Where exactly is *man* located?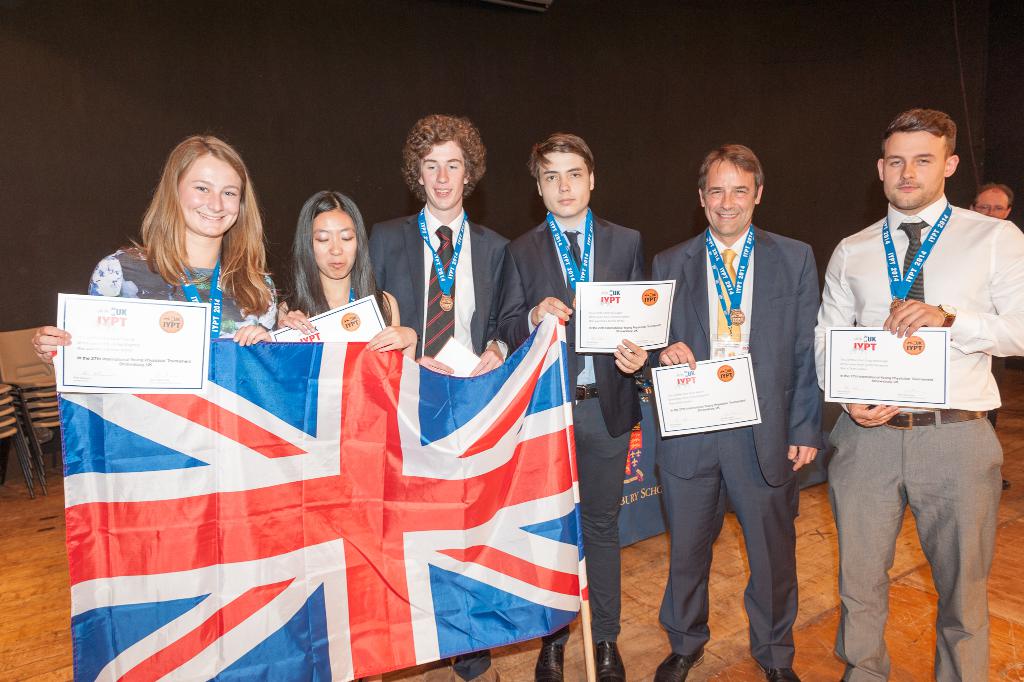
Its bounding box is rect(646, 140, 828, 681).
